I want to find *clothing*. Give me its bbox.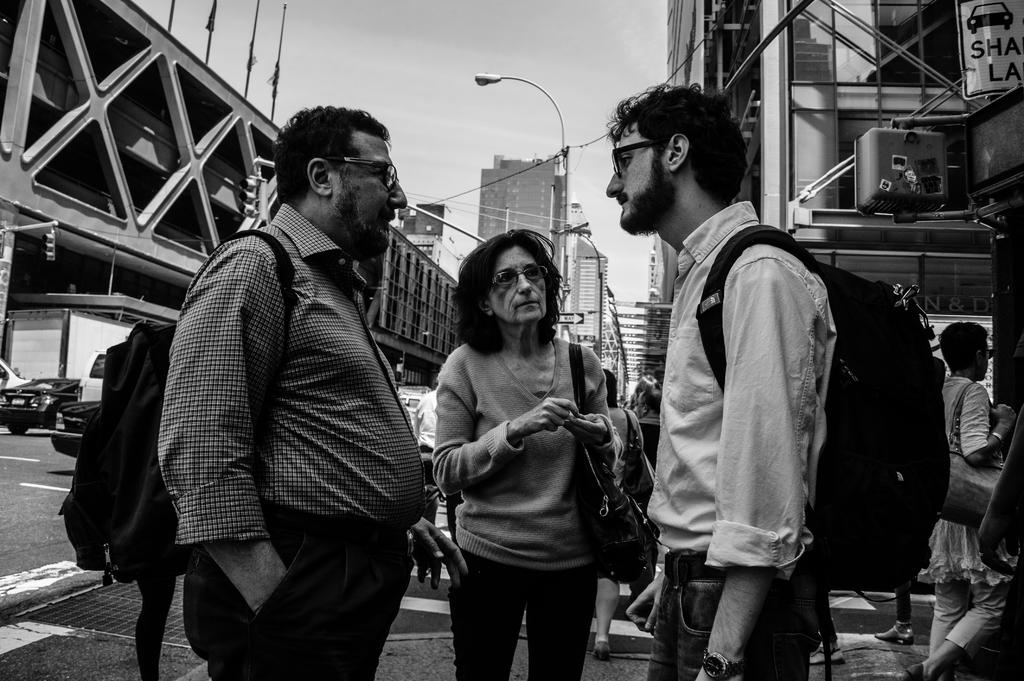
x1=152 y1=199 x2=432 y2=680.
